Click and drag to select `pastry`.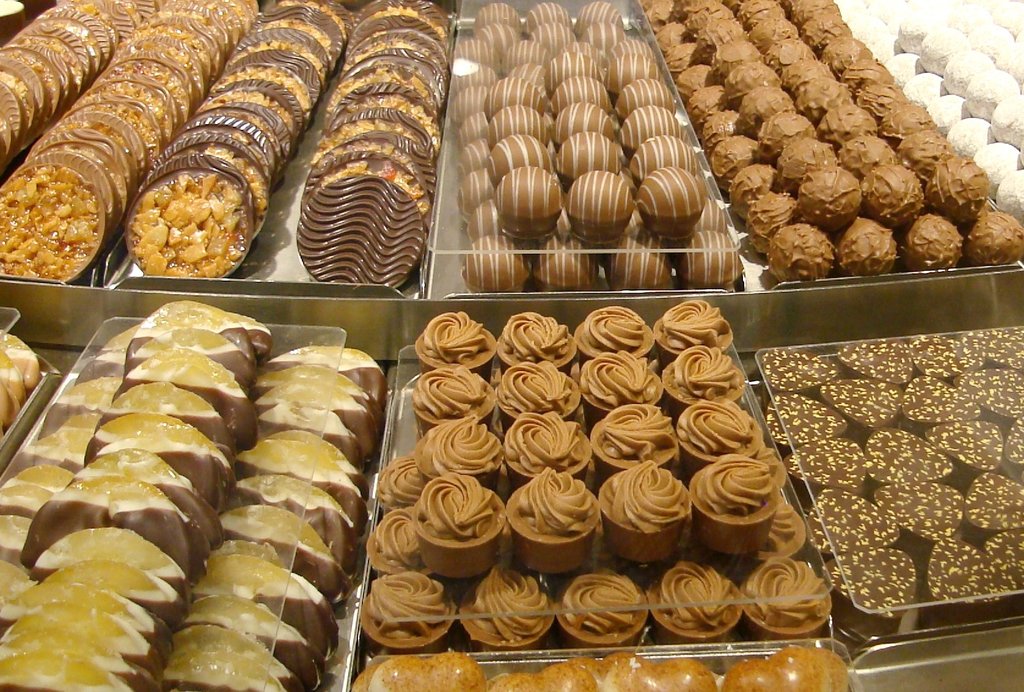
Selection: region(460, 561, 556, 654).
